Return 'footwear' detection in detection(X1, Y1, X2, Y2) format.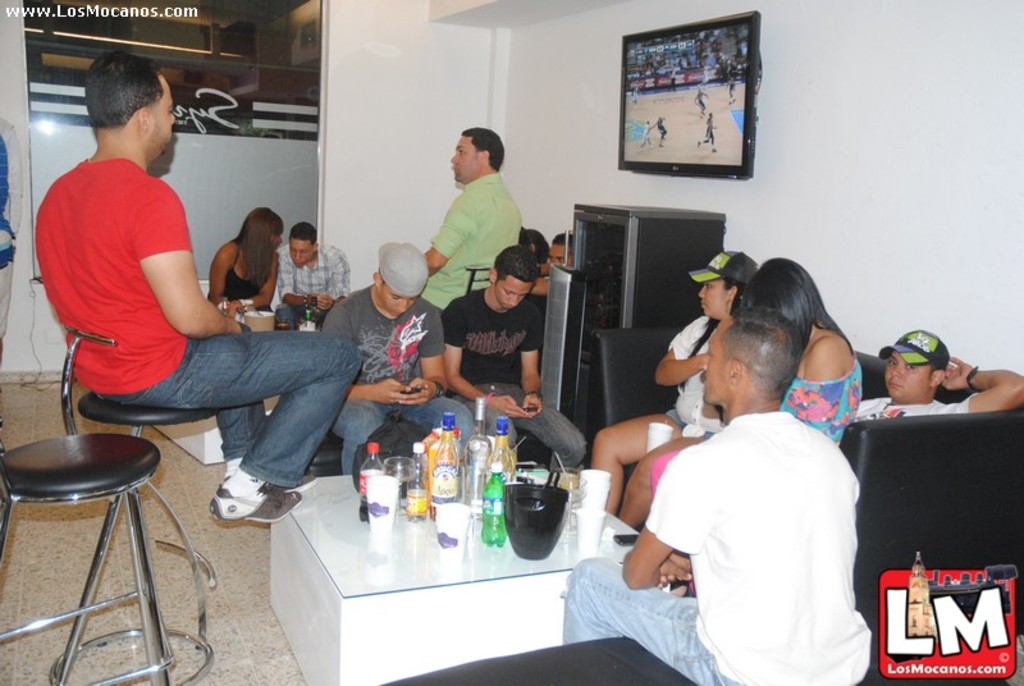
detection(191, 480, 293, 544).
